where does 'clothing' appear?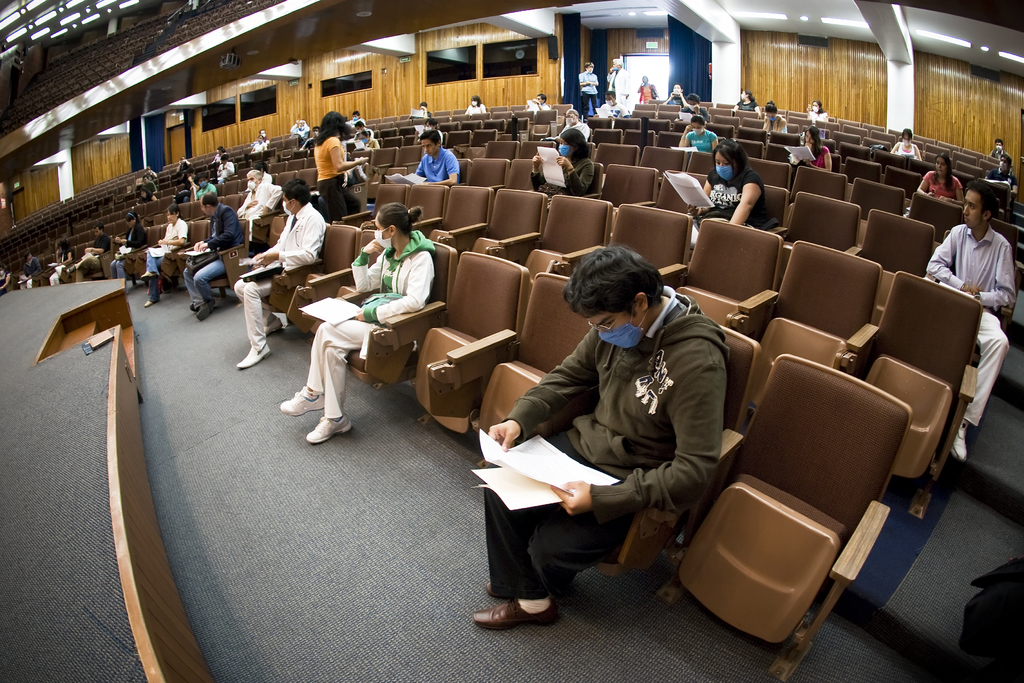
Appears at pyautogui.locateOnScreen(253, 140, 271, 155).
